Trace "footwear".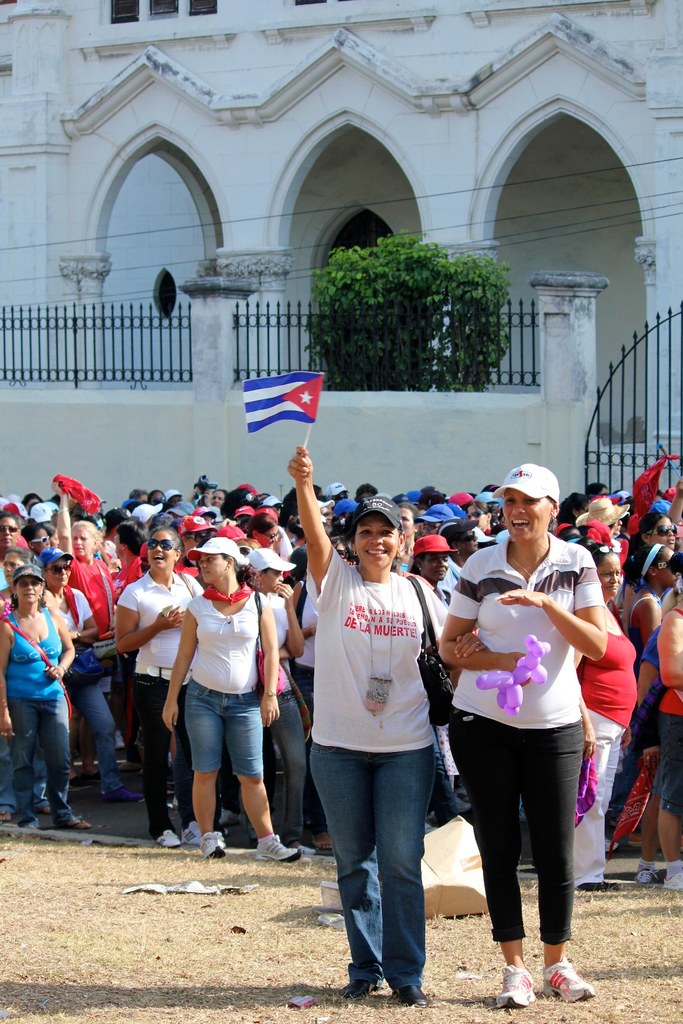
Traced to 152/826/184/850.
